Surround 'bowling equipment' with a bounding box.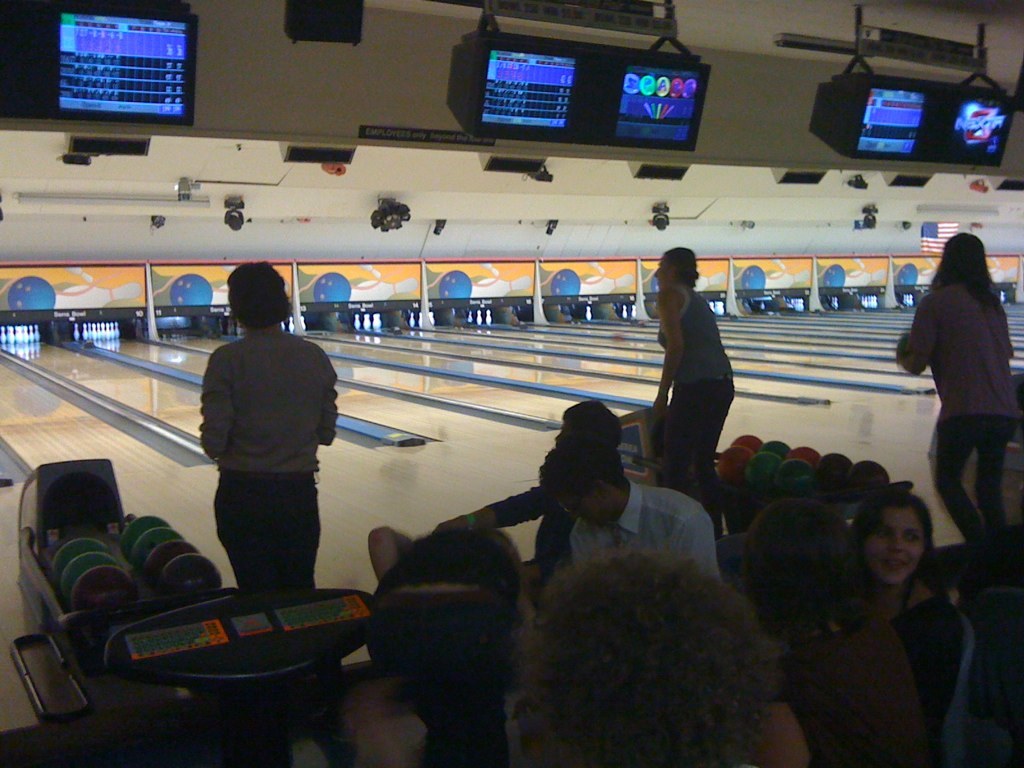
box=[617, 301, 628, 320].
